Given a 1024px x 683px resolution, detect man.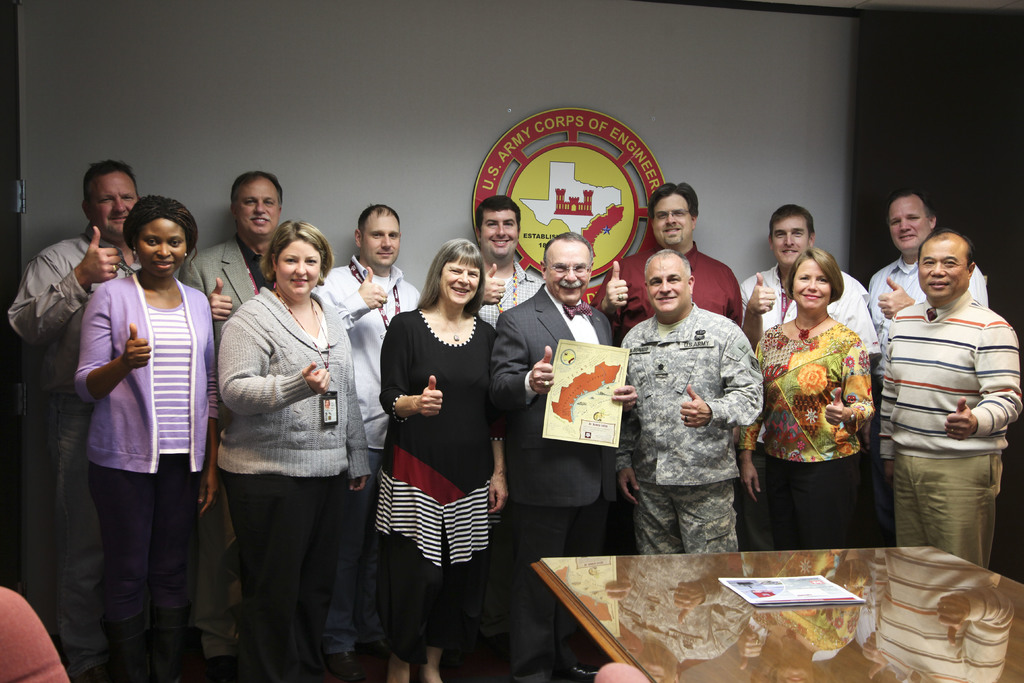
bbox(310, 205, 424, 682).
